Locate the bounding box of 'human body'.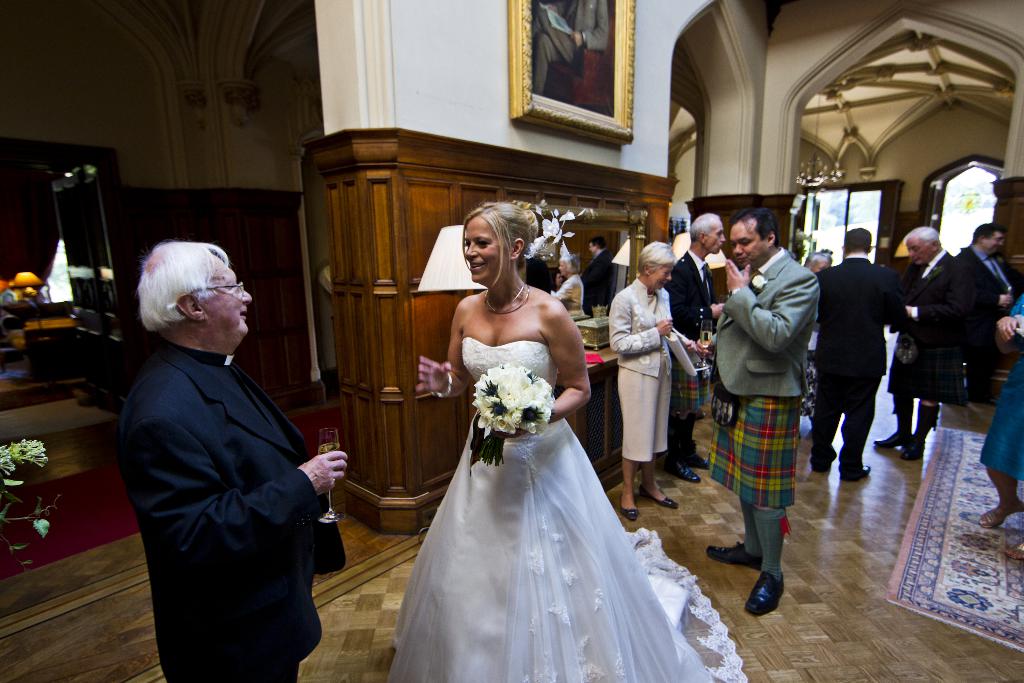
Bounding box: box=[670, 212, 719, 488].
